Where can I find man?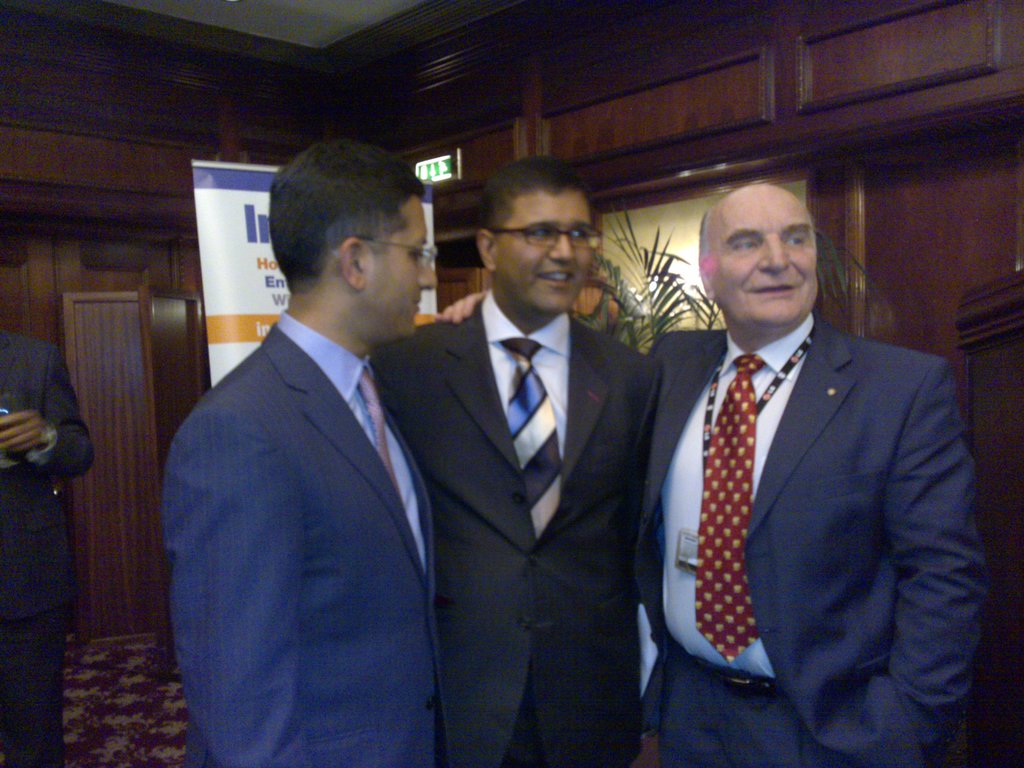
You can find it at (0,326,103,767).
